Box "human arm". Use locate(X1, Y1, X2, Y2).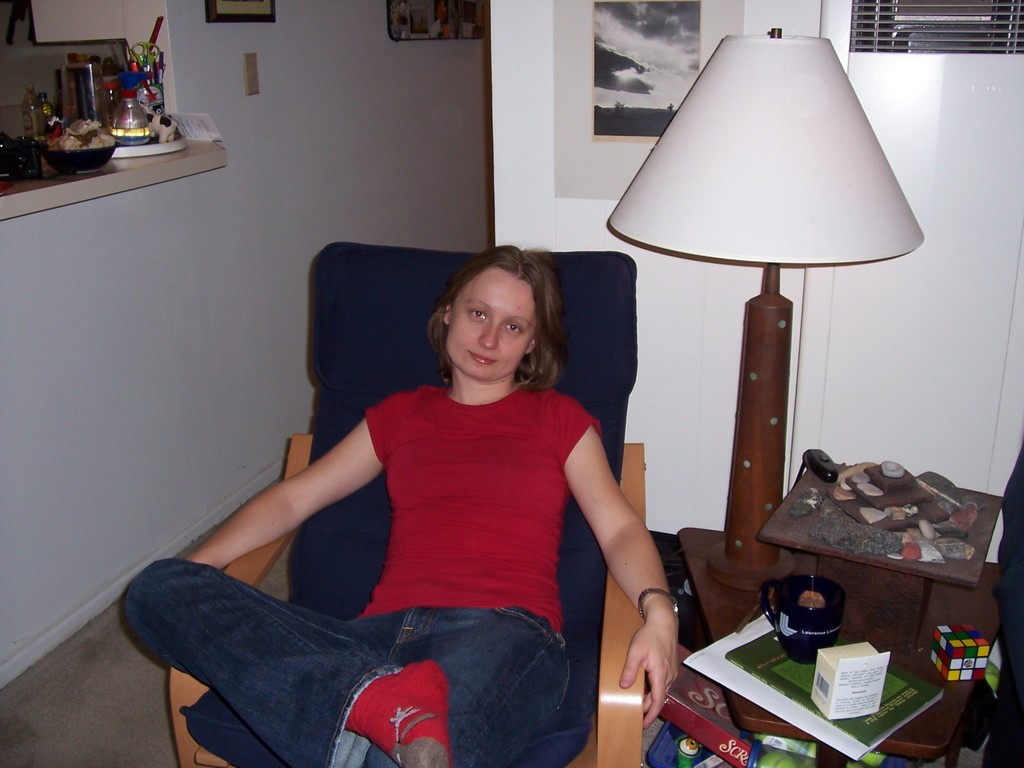
locate(556, 425, 682, 717).
